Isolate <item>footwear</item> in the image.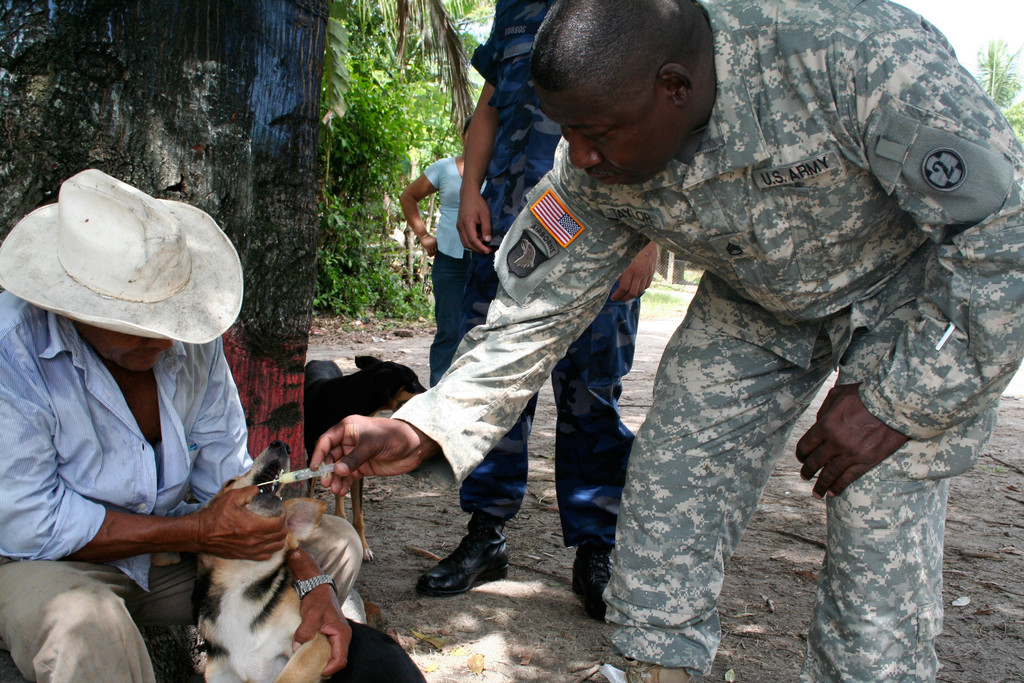
Isolated region: rect(424, 527, 504, 609).
